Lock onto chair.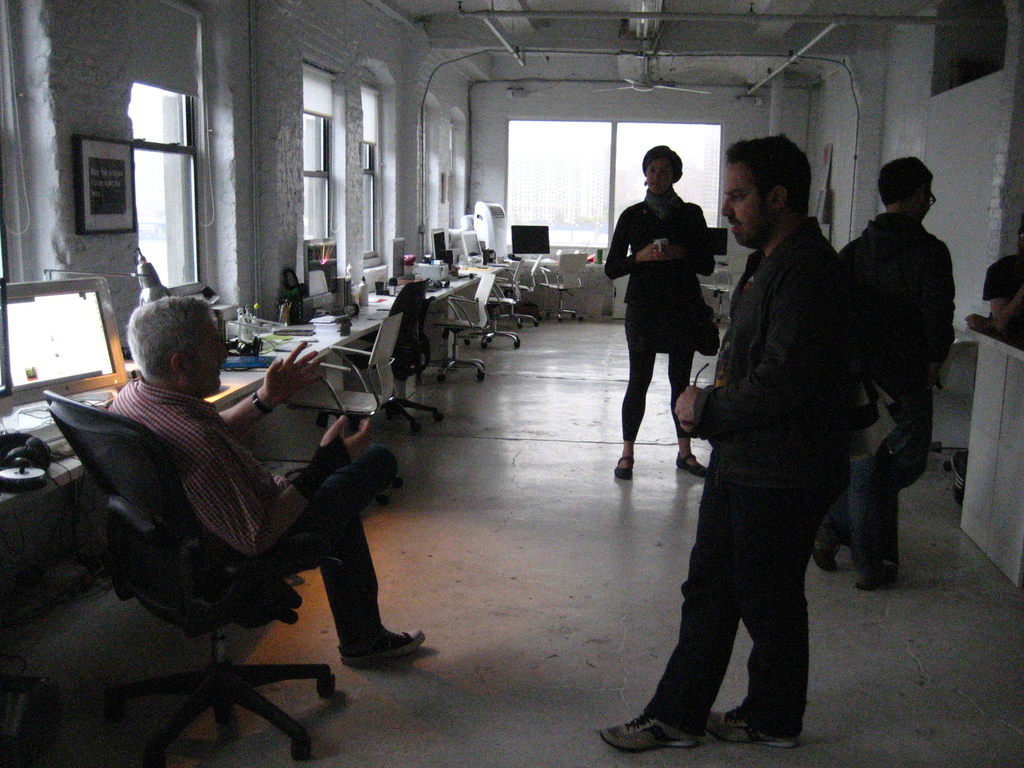
Locked: pyautogui.locateOnScreen(460, 259, 518, 355).
